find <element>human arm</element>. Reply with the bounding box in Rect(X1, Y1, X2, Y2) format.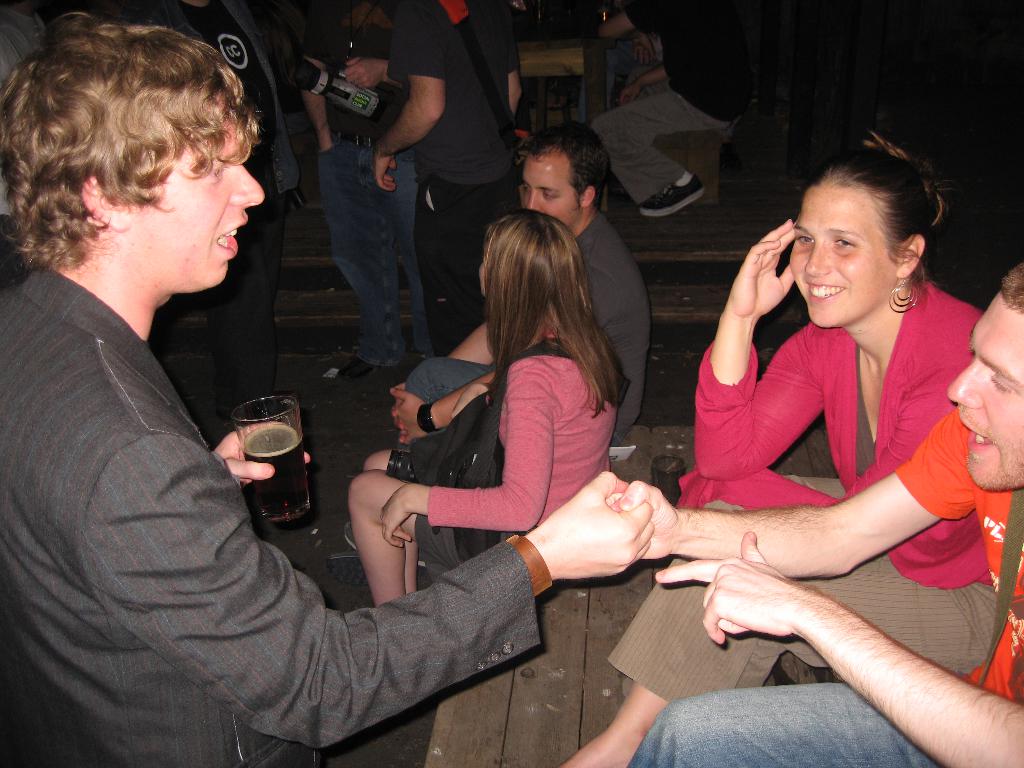
Rect(291, 47, 344, 161).
